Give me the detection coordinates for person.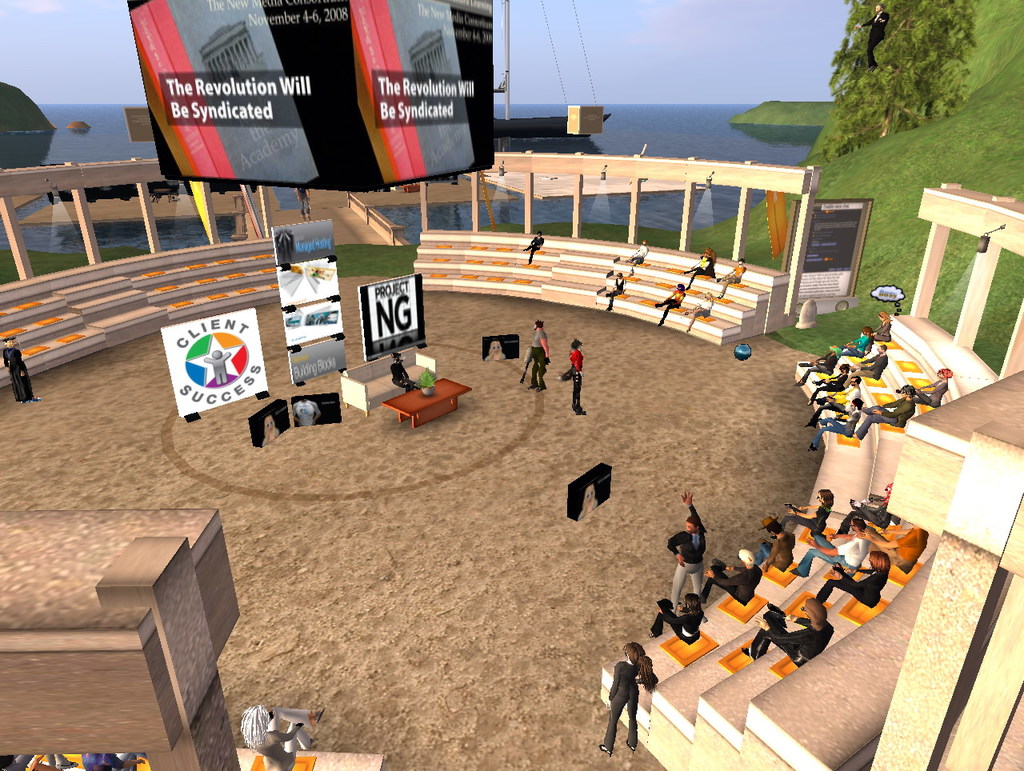
<region>236, 700, 326, 770</region>.
